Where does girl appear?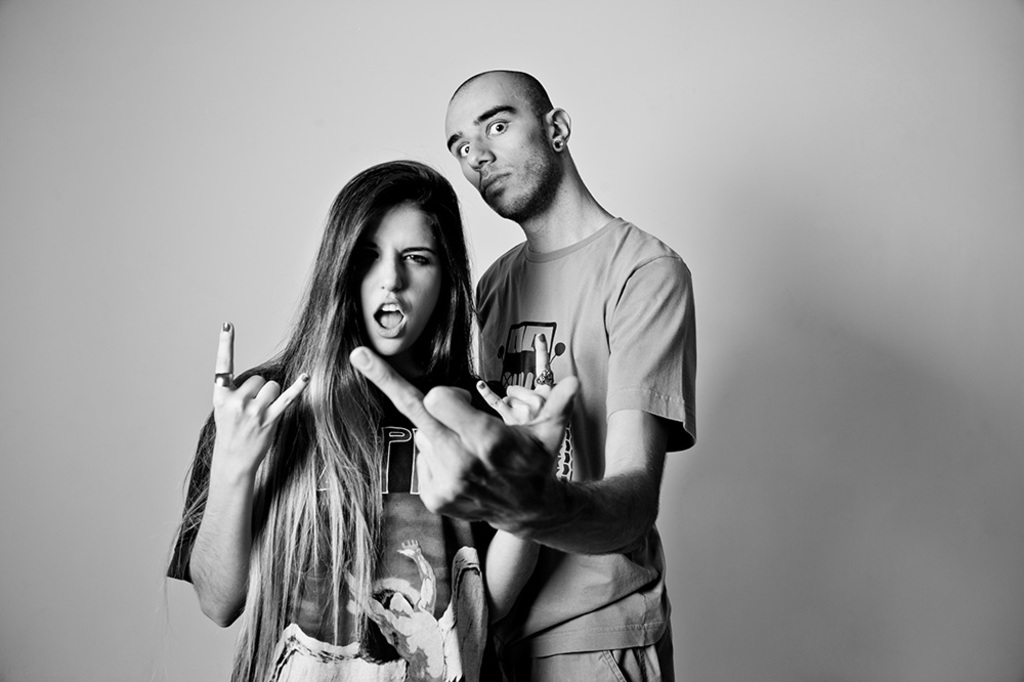
Appears at rect(165, 159, 551, 680).
